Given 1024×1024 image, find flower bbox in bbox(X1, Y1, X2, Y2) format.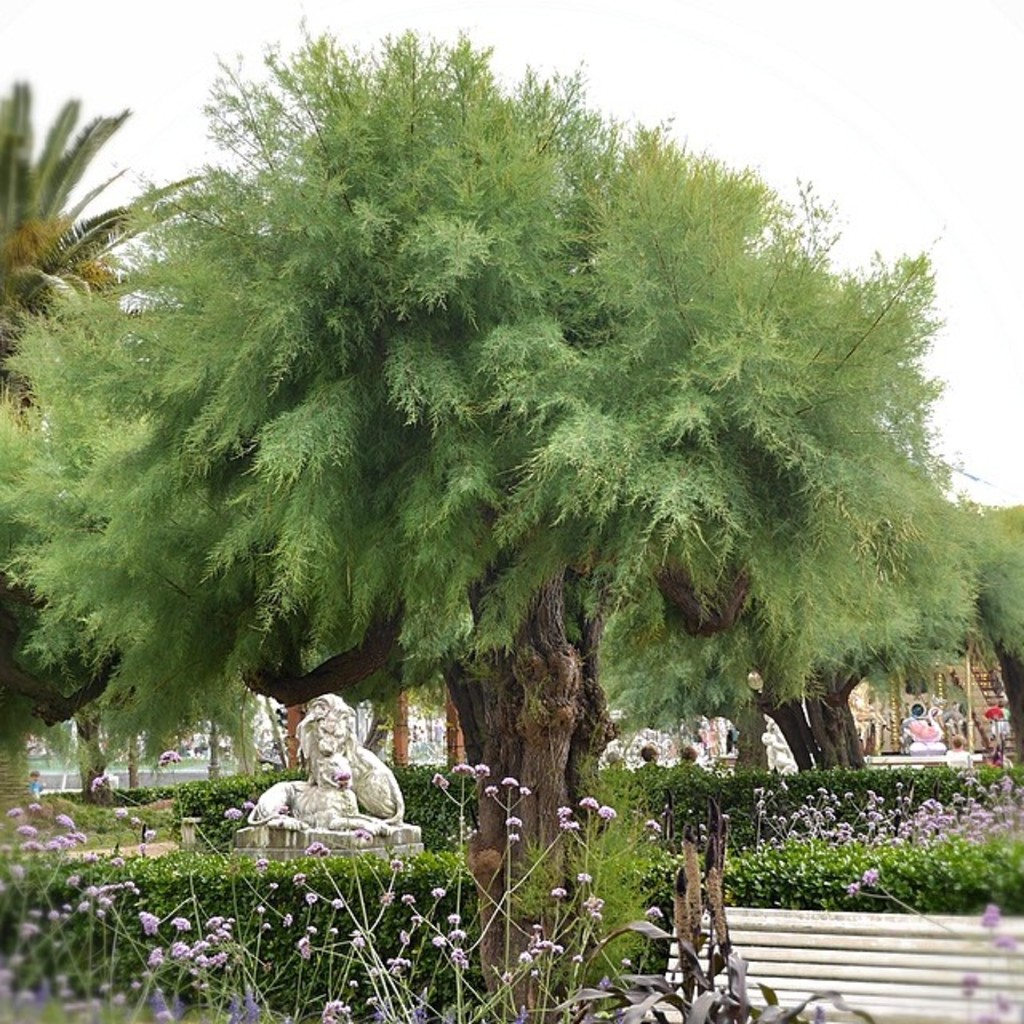
bbox(352, 928, 363, 934).
